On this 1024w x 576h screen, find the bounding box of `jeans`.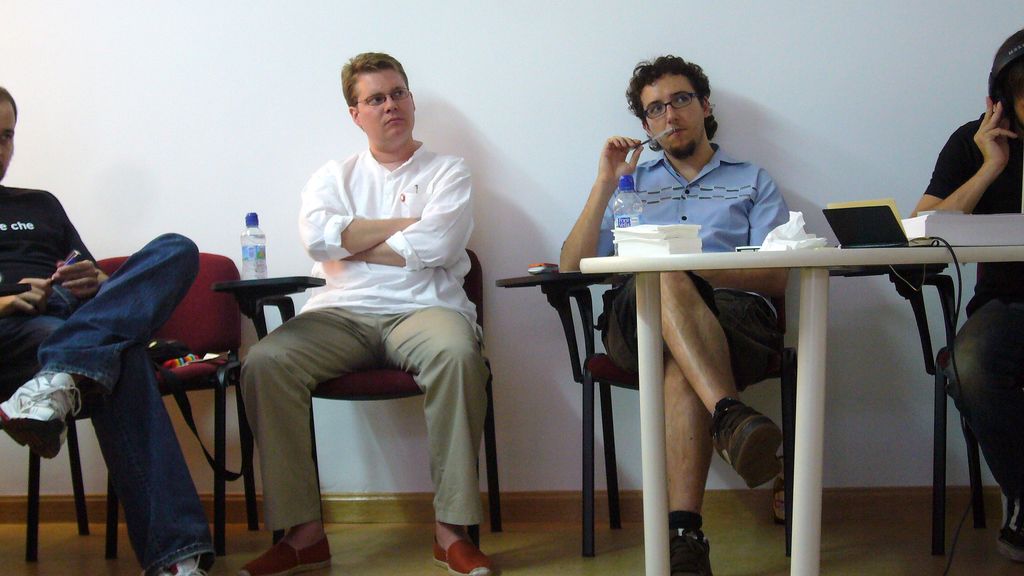
Bounding box: bbox(20, 257, 222, 566).
